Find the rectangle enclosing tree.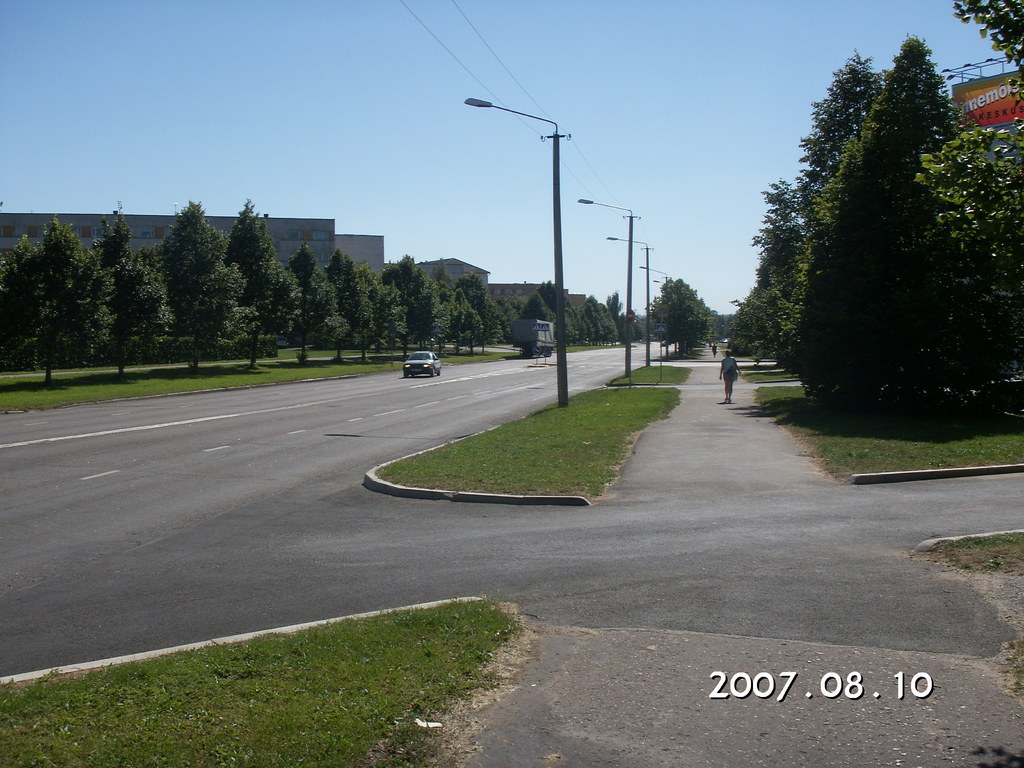
x1=653, y1=281, x2=730, y2=347.
